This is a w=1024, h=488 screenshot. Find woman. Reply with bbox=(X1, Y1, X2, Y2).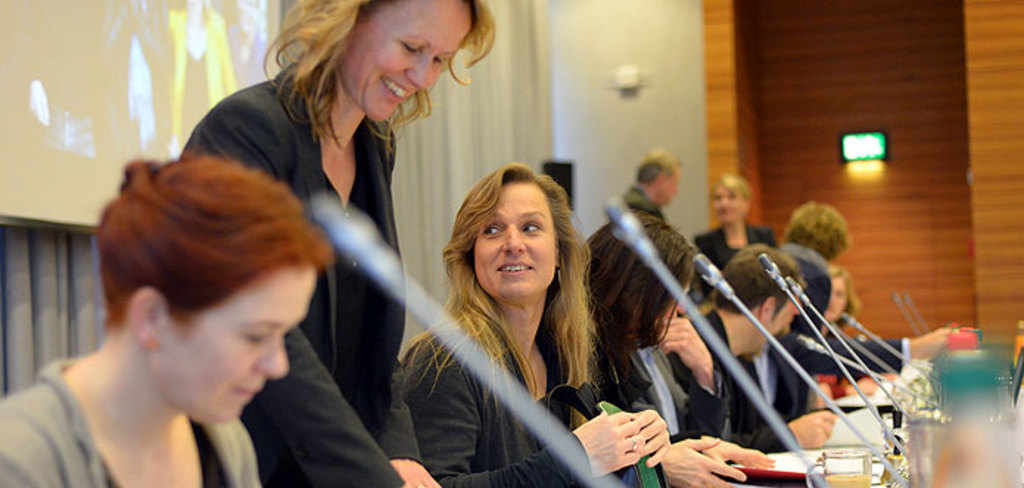
bbox=(818, 262, 884, 345).
